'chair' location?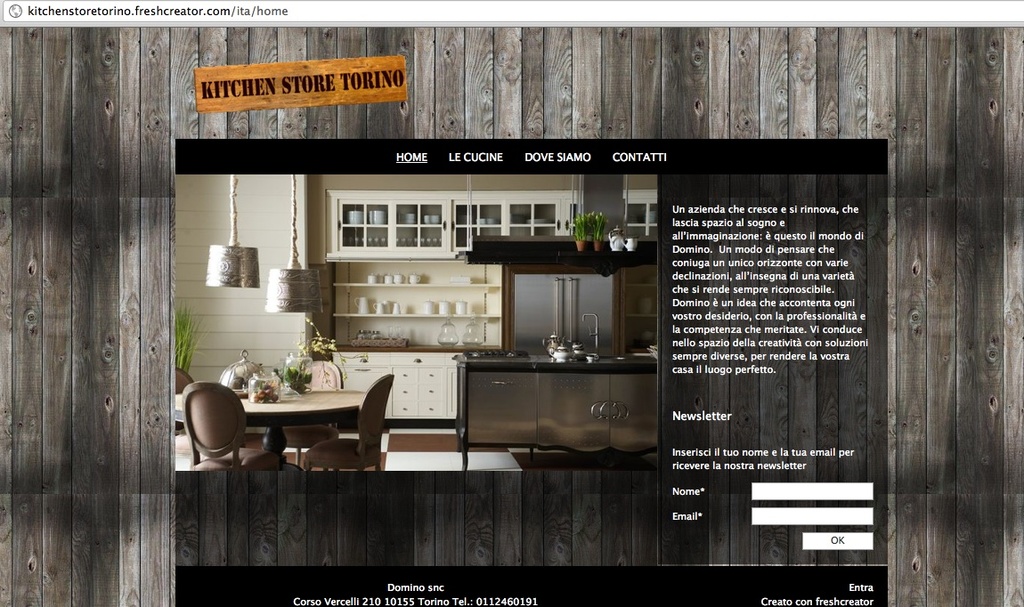
<box>174,366,204,470</box>
